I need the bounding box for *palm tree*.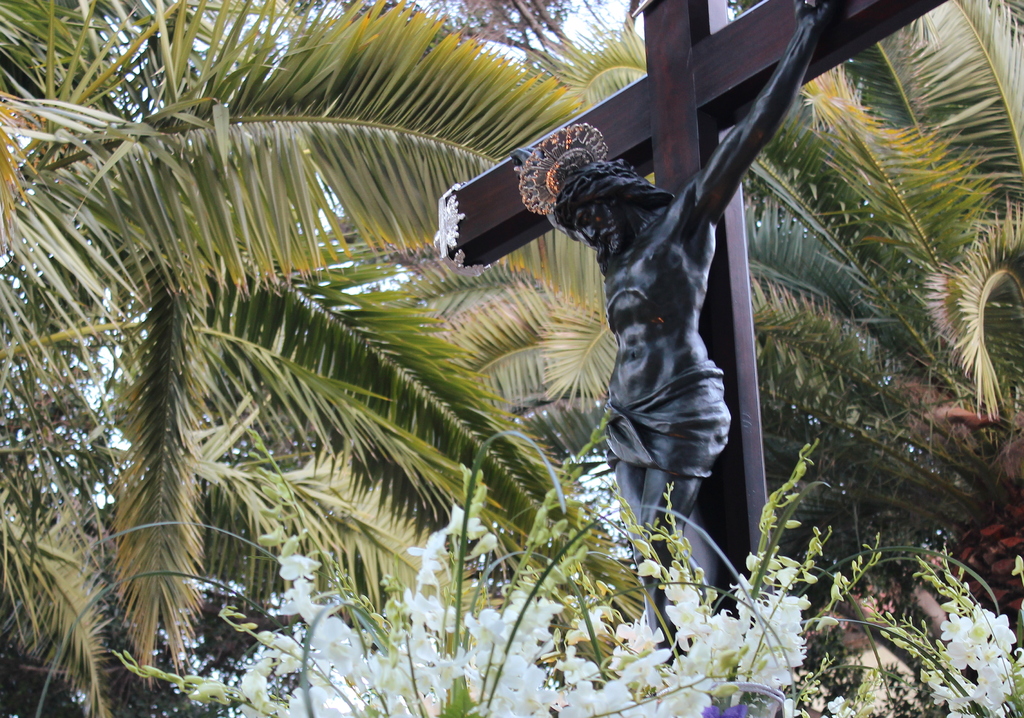
Here it is: bbox=(0, 0, 1023, 711).
